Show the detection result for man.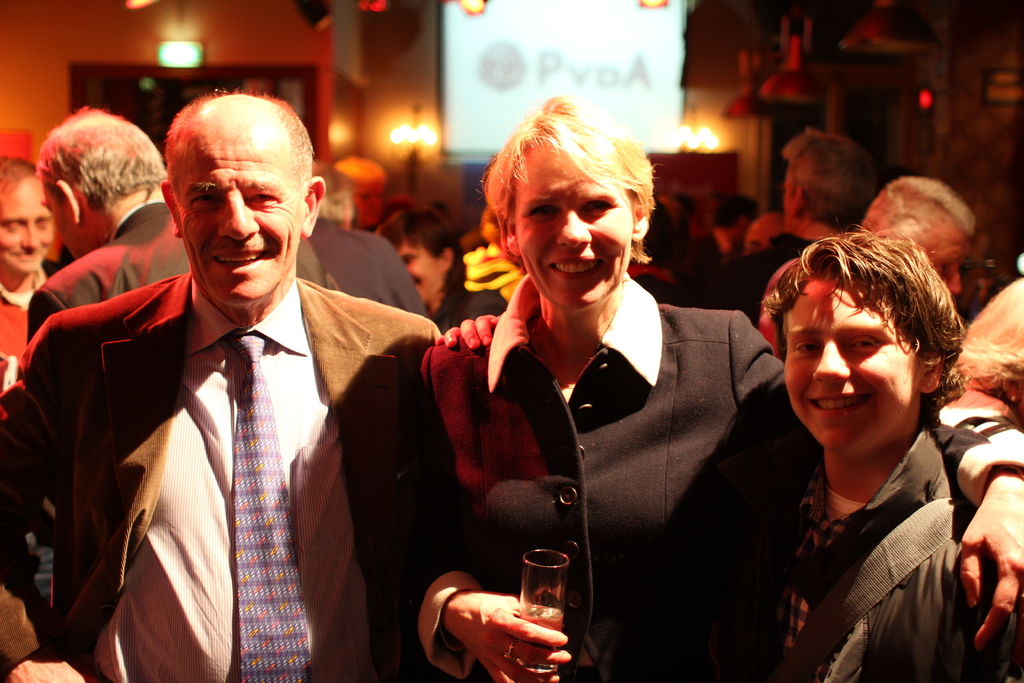
<bbox>739, 214, 785, 261</bbox>.
